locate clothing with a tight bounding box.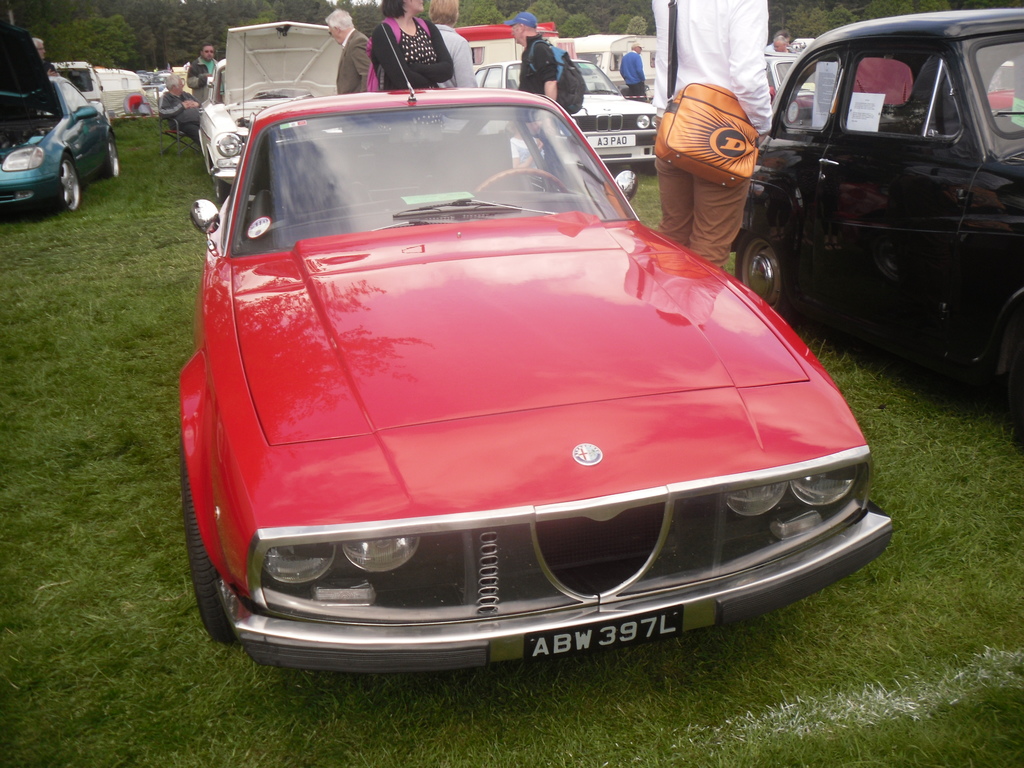
<bbox>620, 47, 648, 95</bbox>.
